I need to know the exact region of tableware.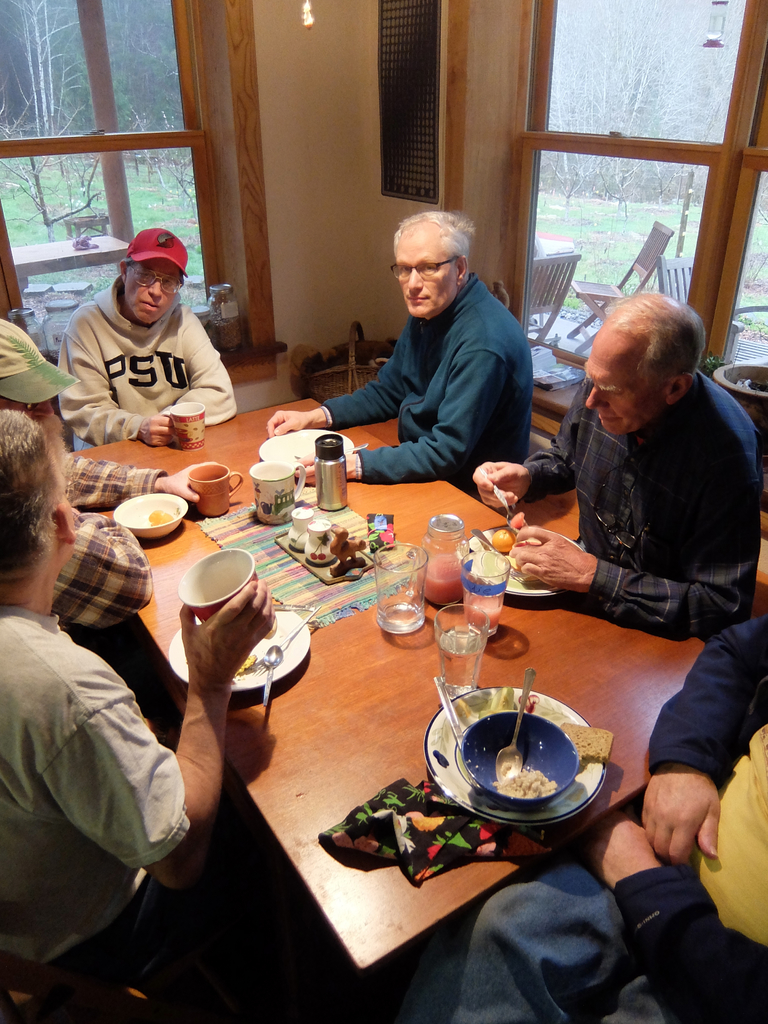
Region: bbox(420, 509, 458, 600).
